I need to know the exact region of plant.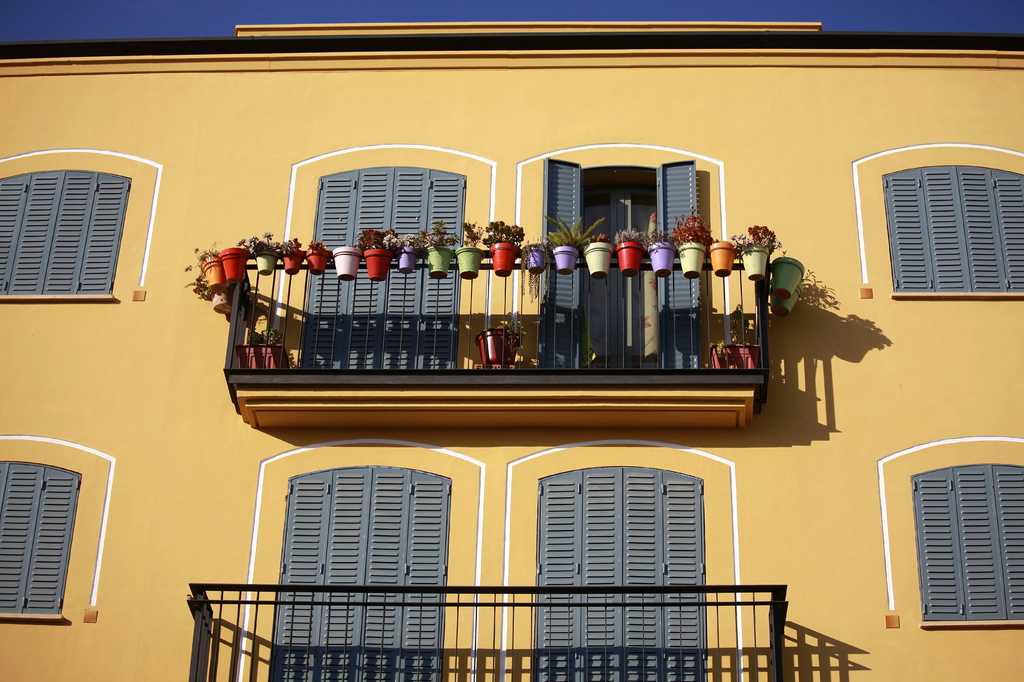
Region: 733, 222, 779, 249.
